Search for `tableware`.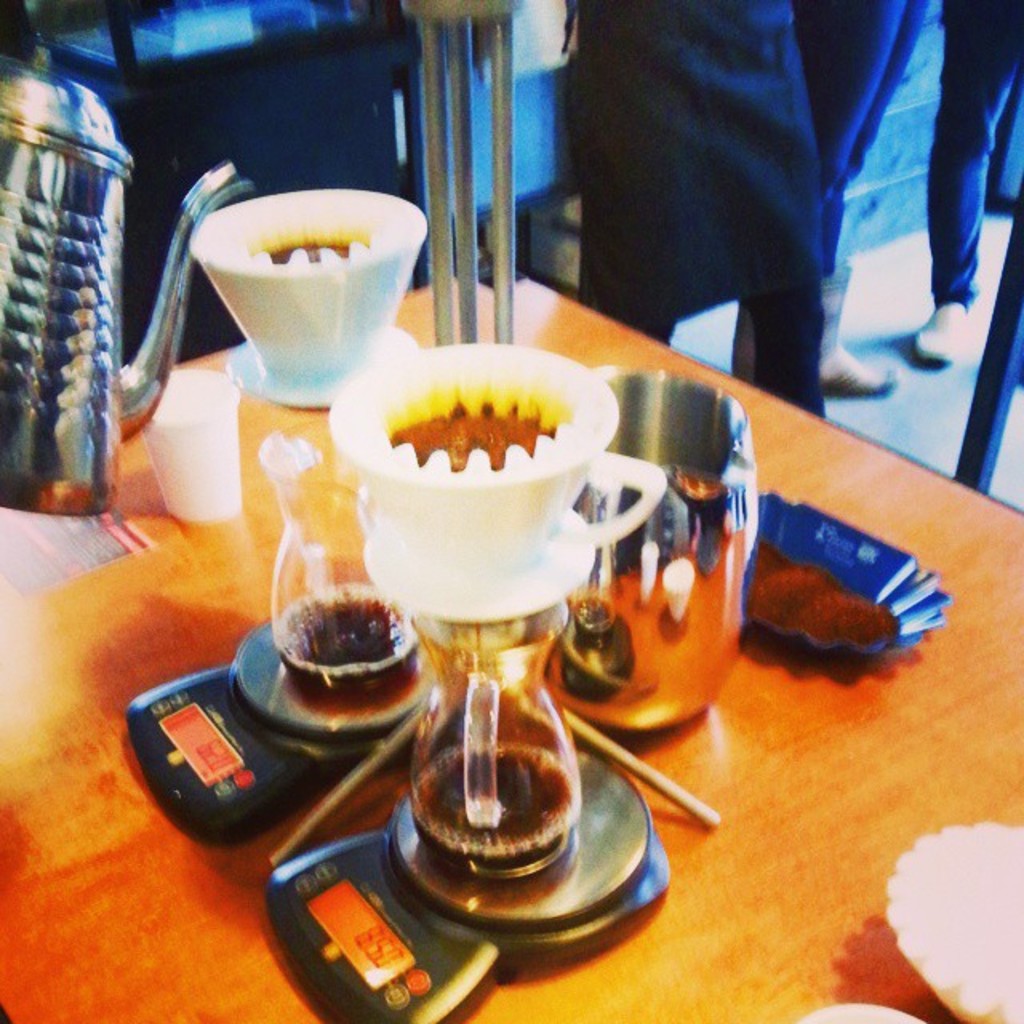
Found at [142,365,243,526].
